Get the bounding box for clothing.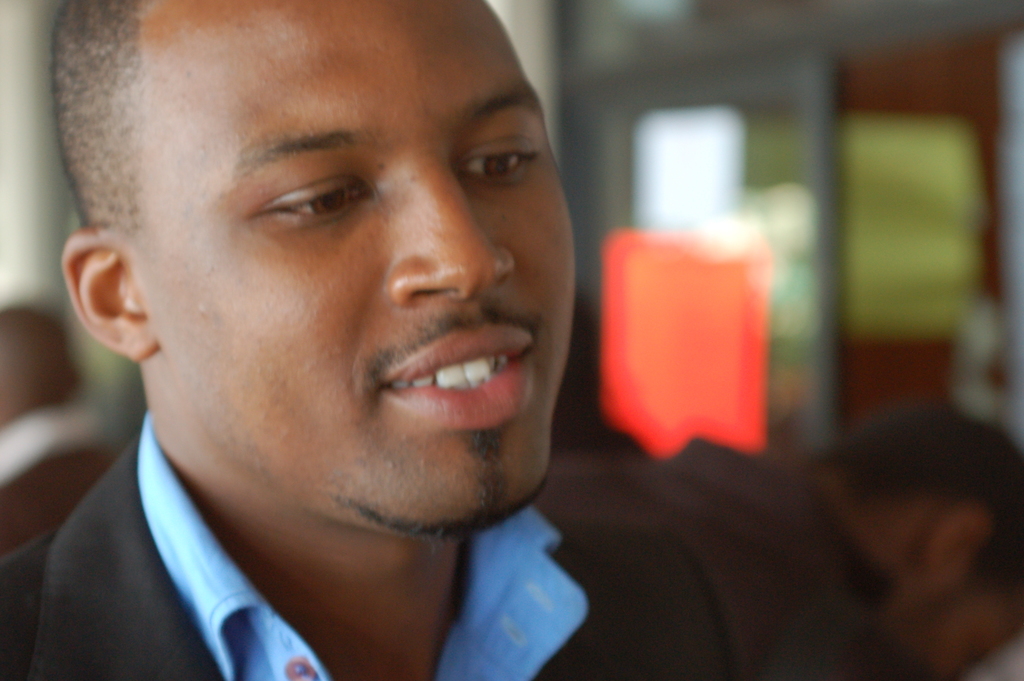
l=0, t=411, r=736, b=680.
